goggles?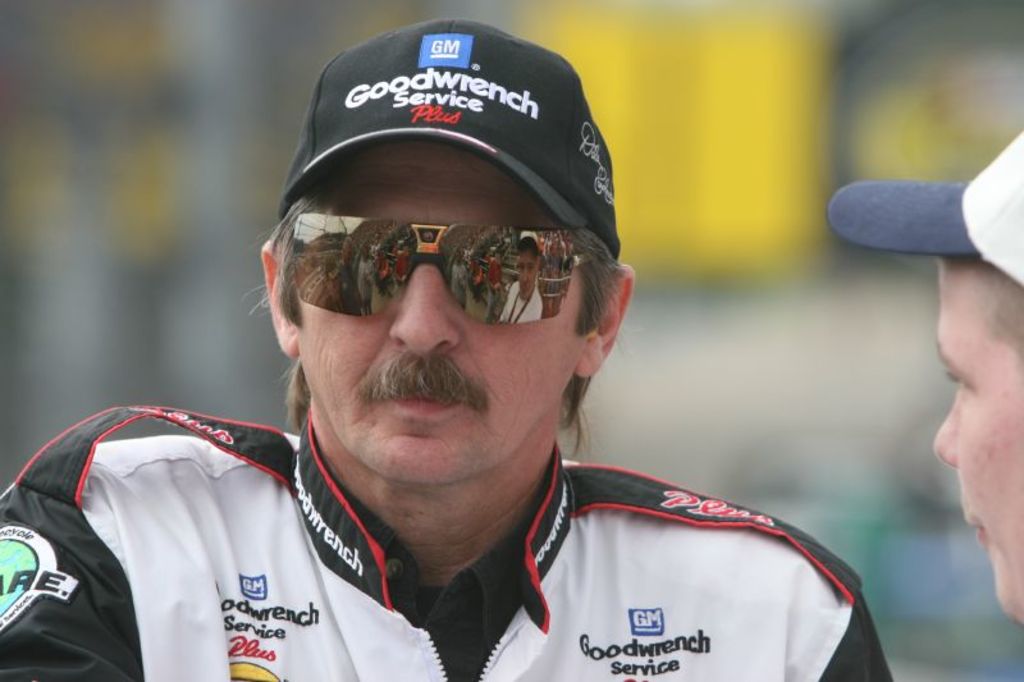
BBox(251, 202, 593, 322)
